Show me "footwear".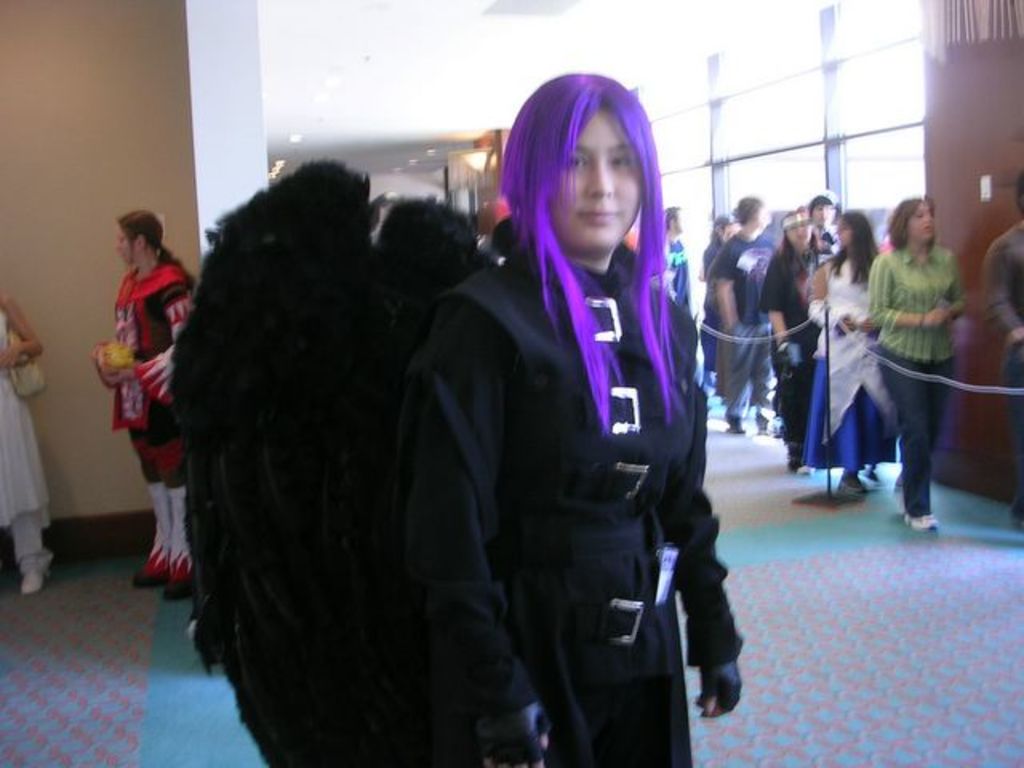
"footwear" is here: <region>726, 411, 744, 437</region>.
